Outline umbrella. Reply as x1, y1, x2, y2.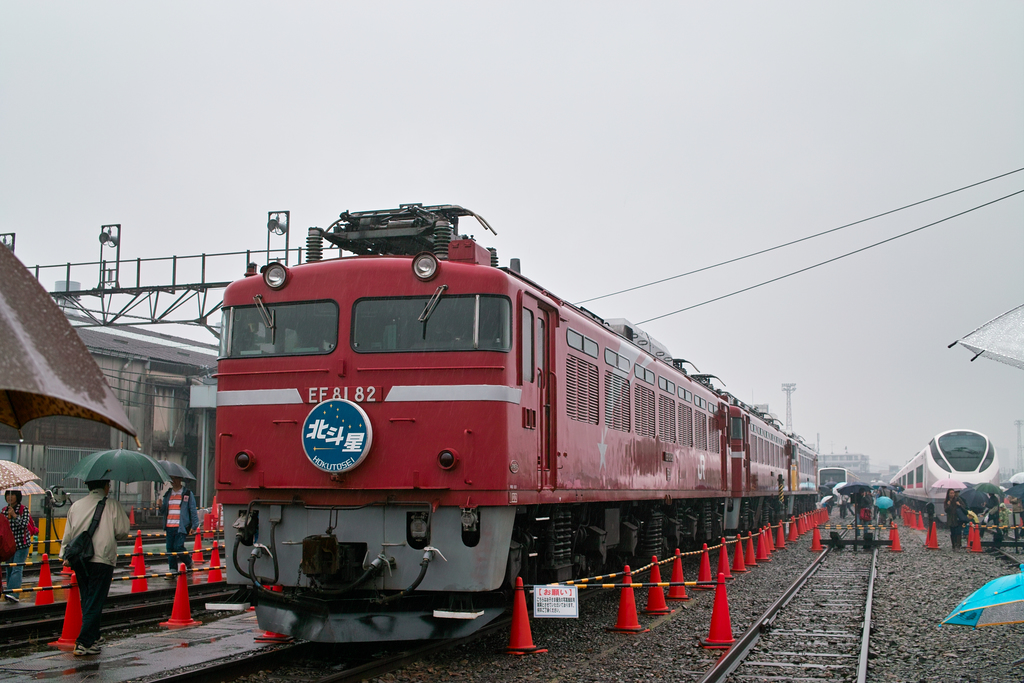
158, 458, 195, 504.
